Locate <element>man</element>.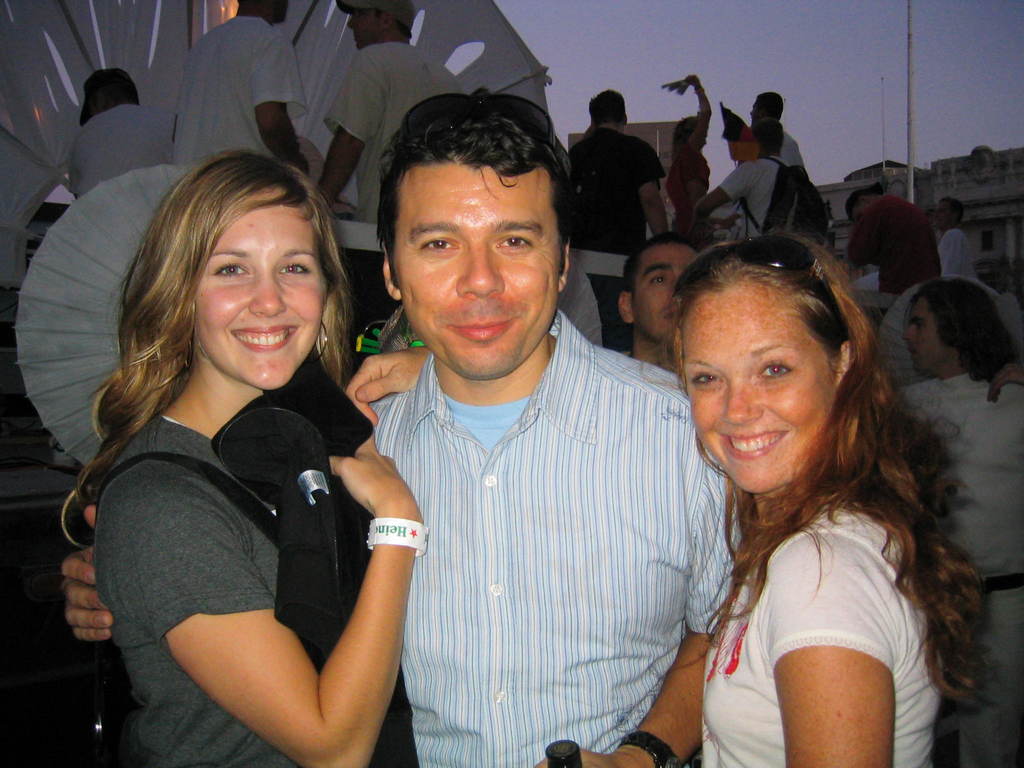
Bounding box: (x1=172, y1=0, x2=312, y2=177).
